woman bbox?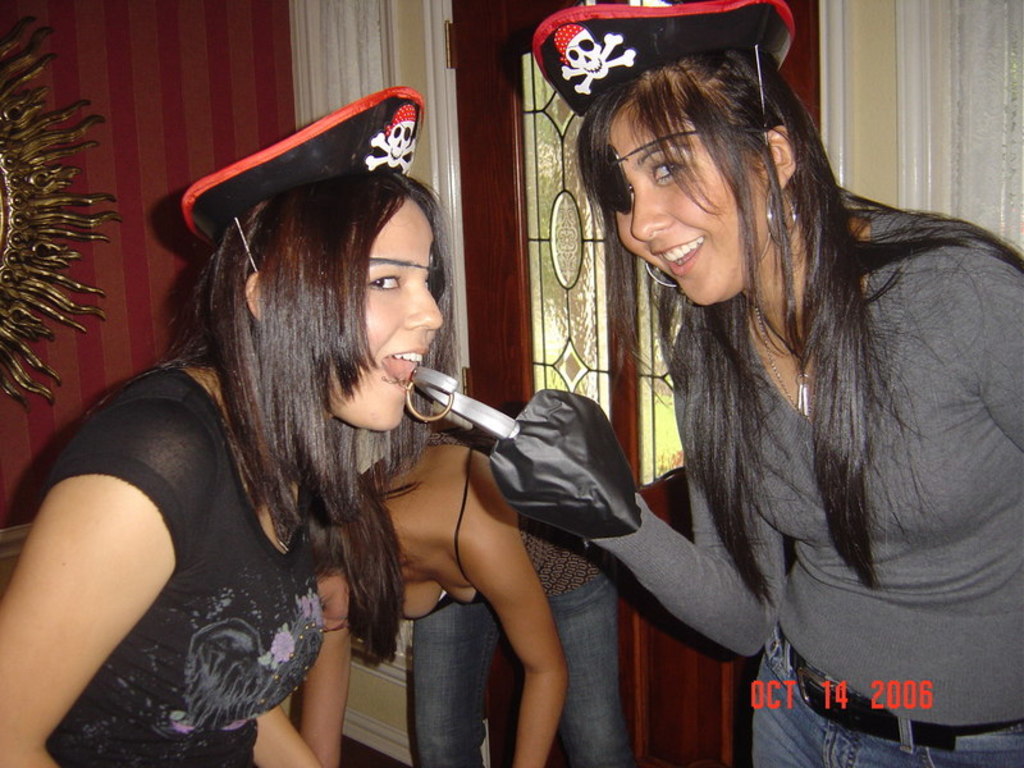
0:84:443:767
